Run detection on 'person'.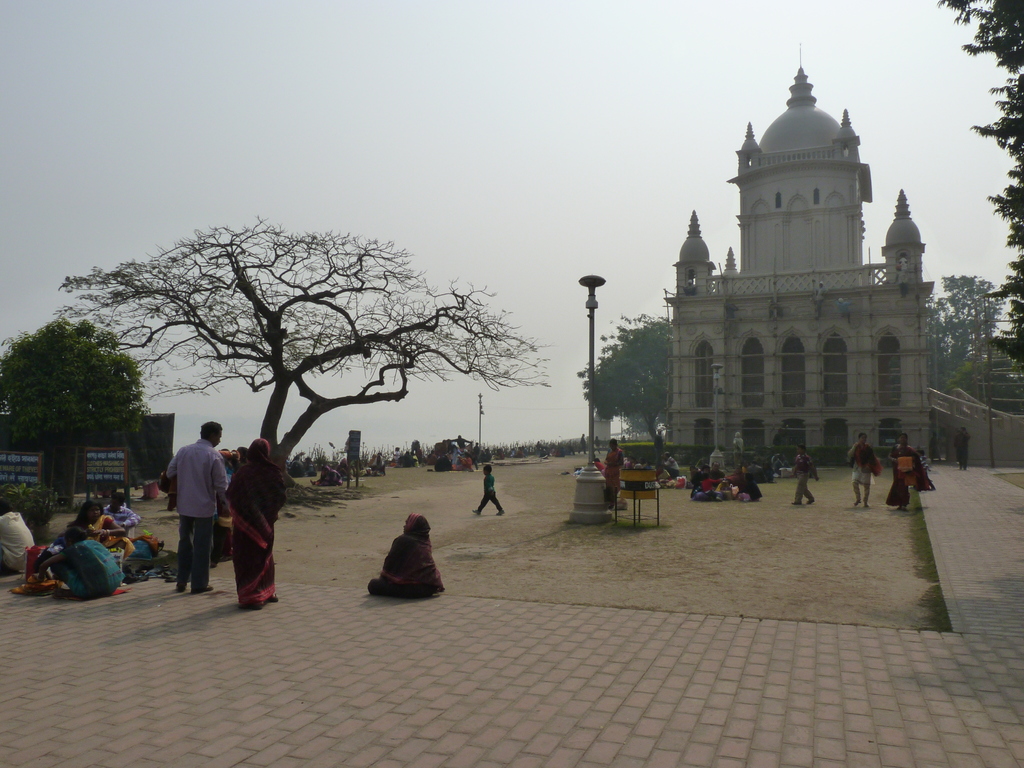
Result: box=[662, 454, 682, 477].
